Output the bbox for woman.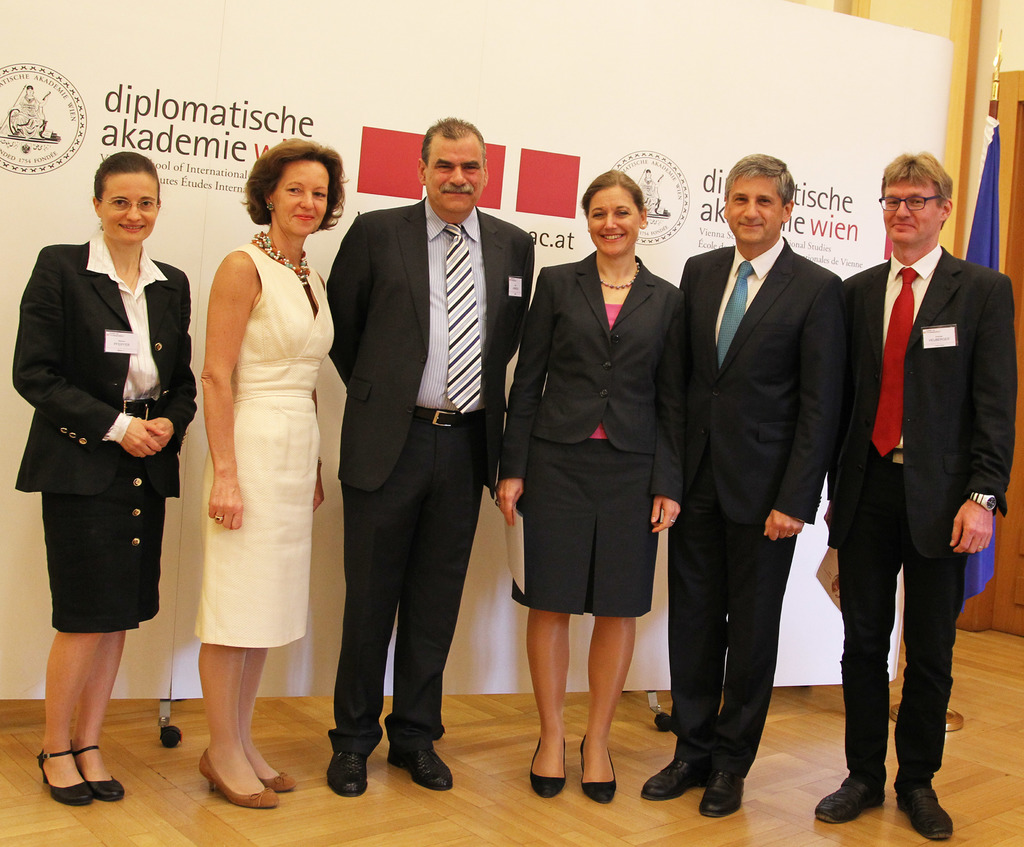
(x1=191, y1=140, x2=327, y2=816).
